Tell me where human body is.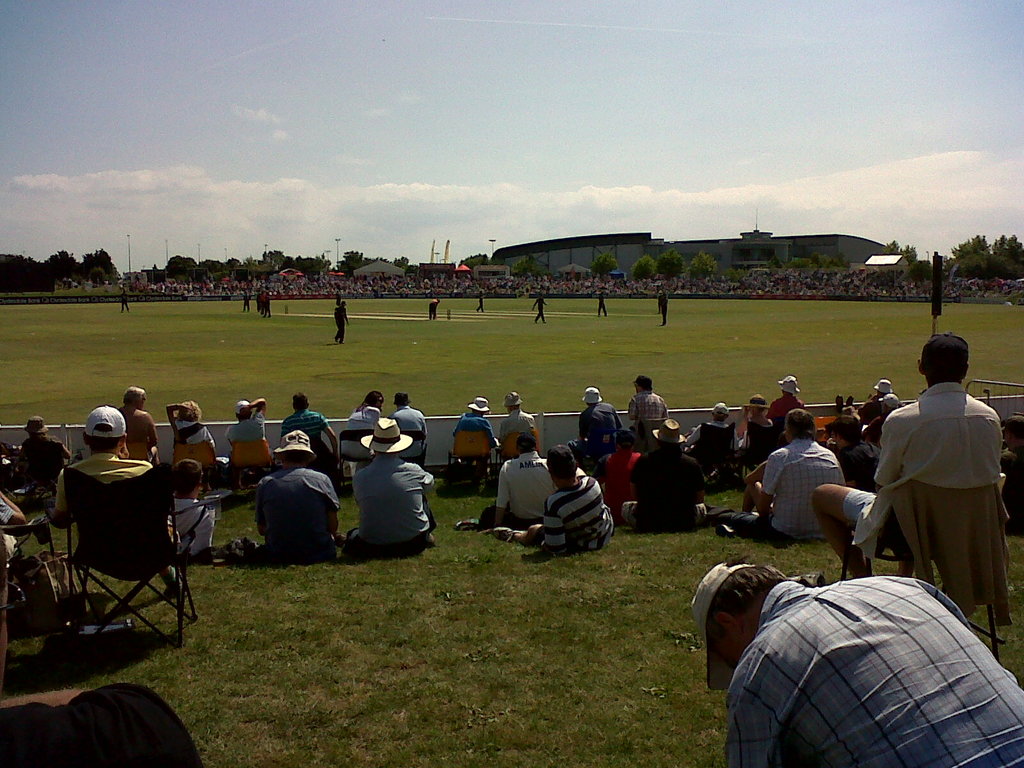
human body is at (812, 383, 1006, 575).
